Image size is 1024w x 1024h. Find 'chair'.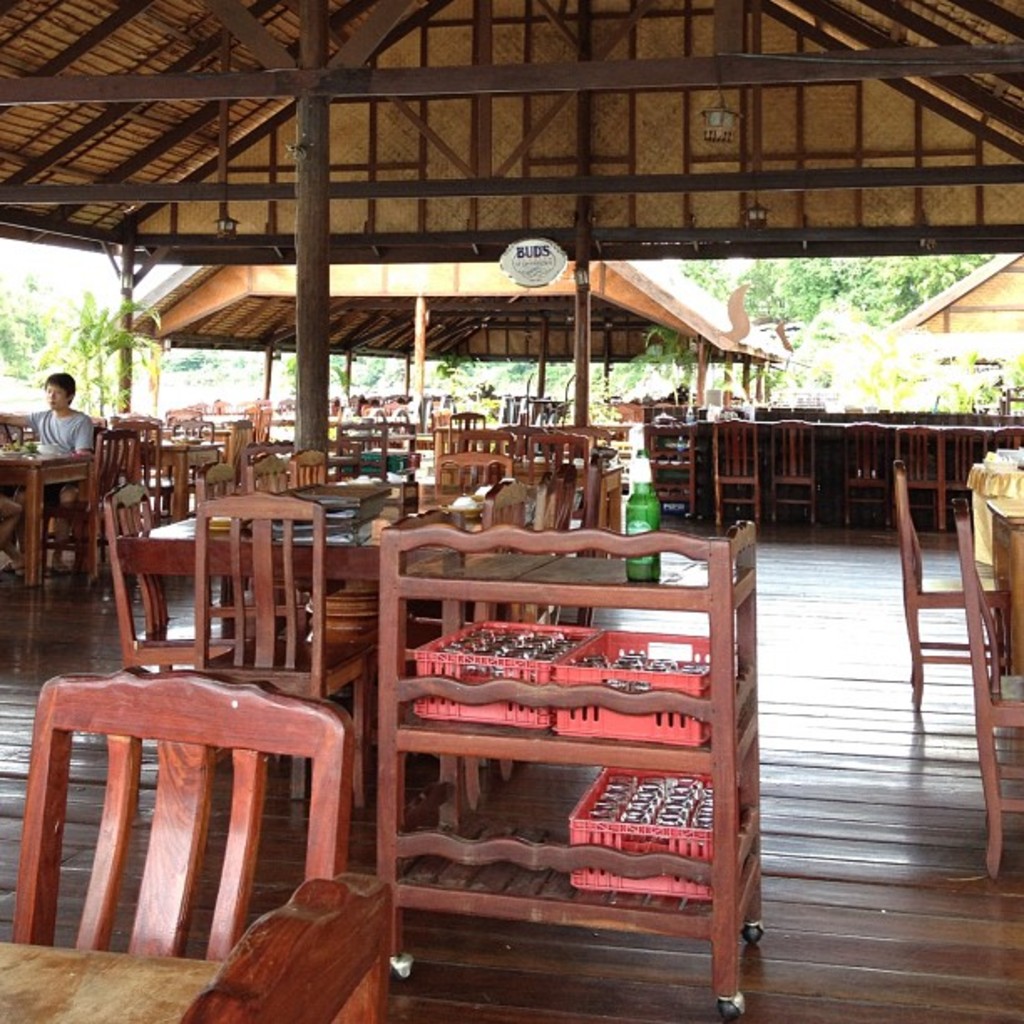
[left=109, top=415, right=176, bottom=529].
